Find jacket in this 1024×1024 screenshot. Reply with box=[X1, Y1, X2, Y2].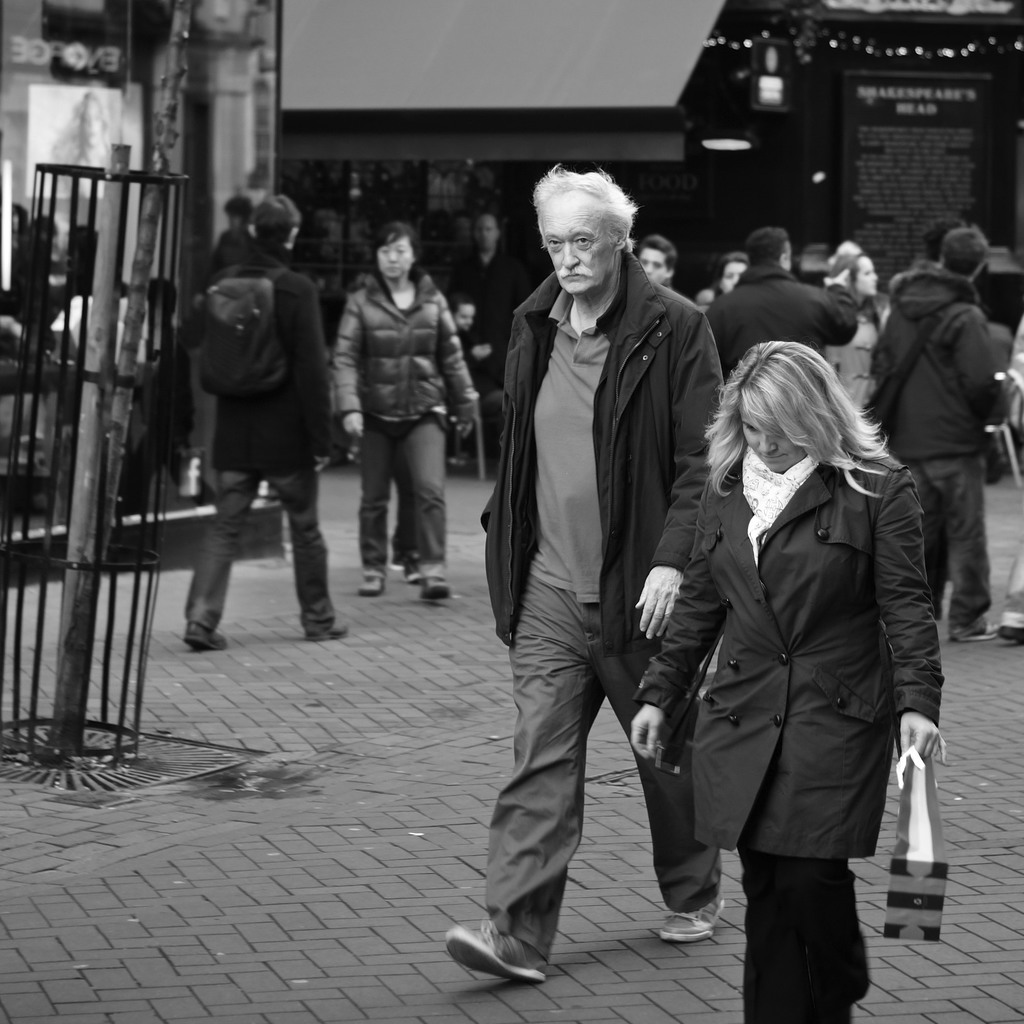
box=[473, 245, 726, 653].
